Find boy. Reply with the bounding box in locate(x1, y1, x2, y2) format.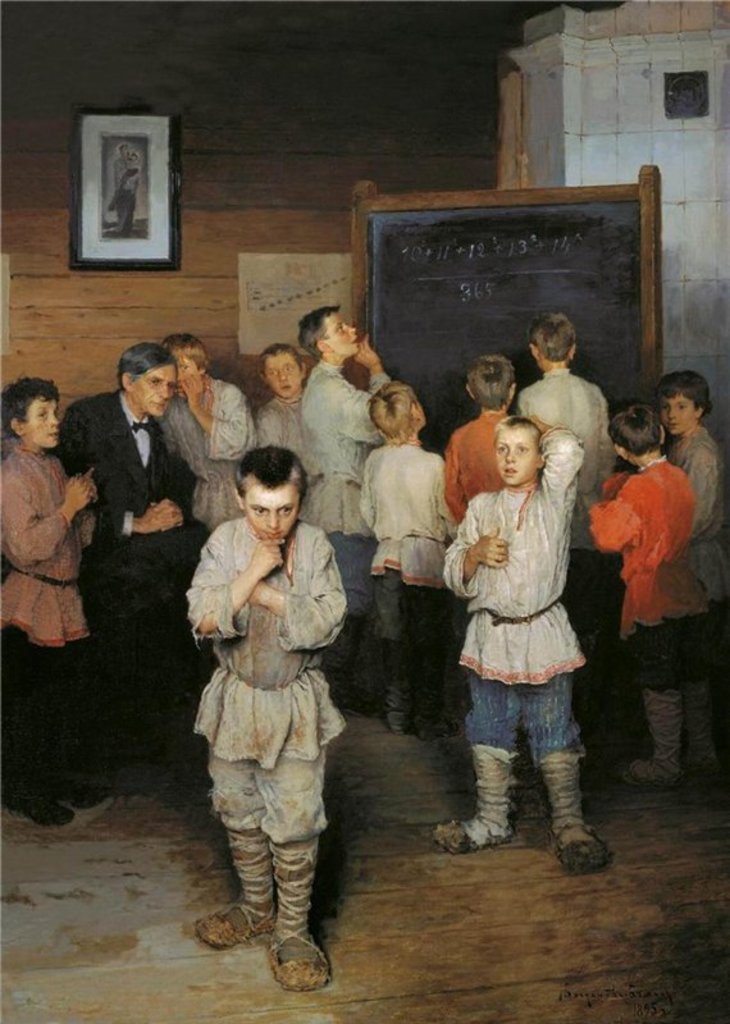
locate(154, 334, 245, 530).
